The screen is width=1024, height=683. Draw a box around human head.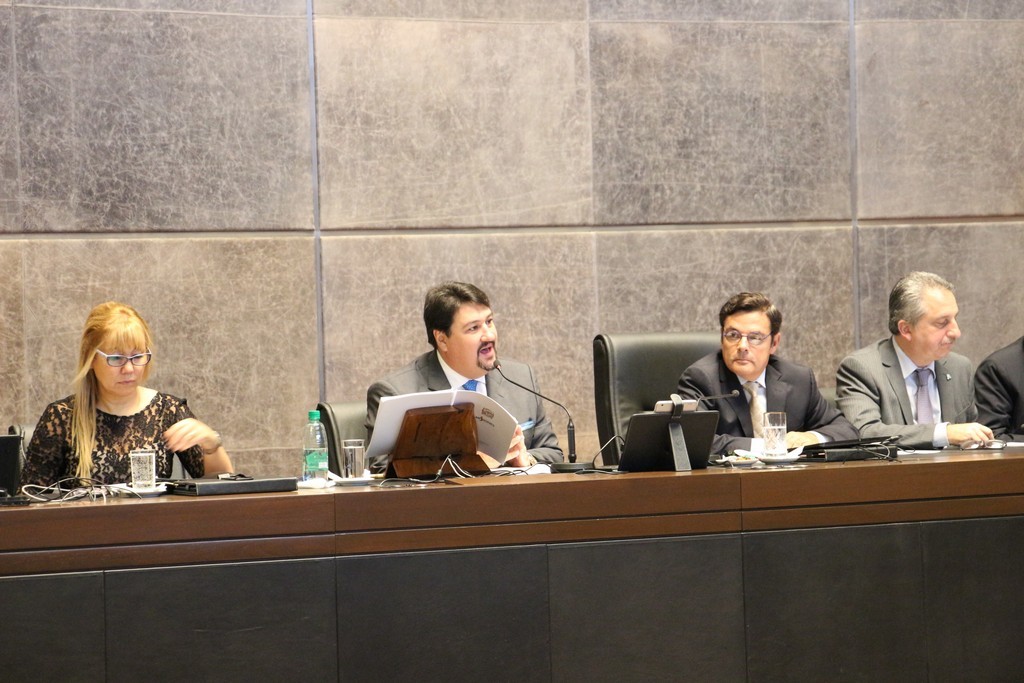
889,271,958,365.
